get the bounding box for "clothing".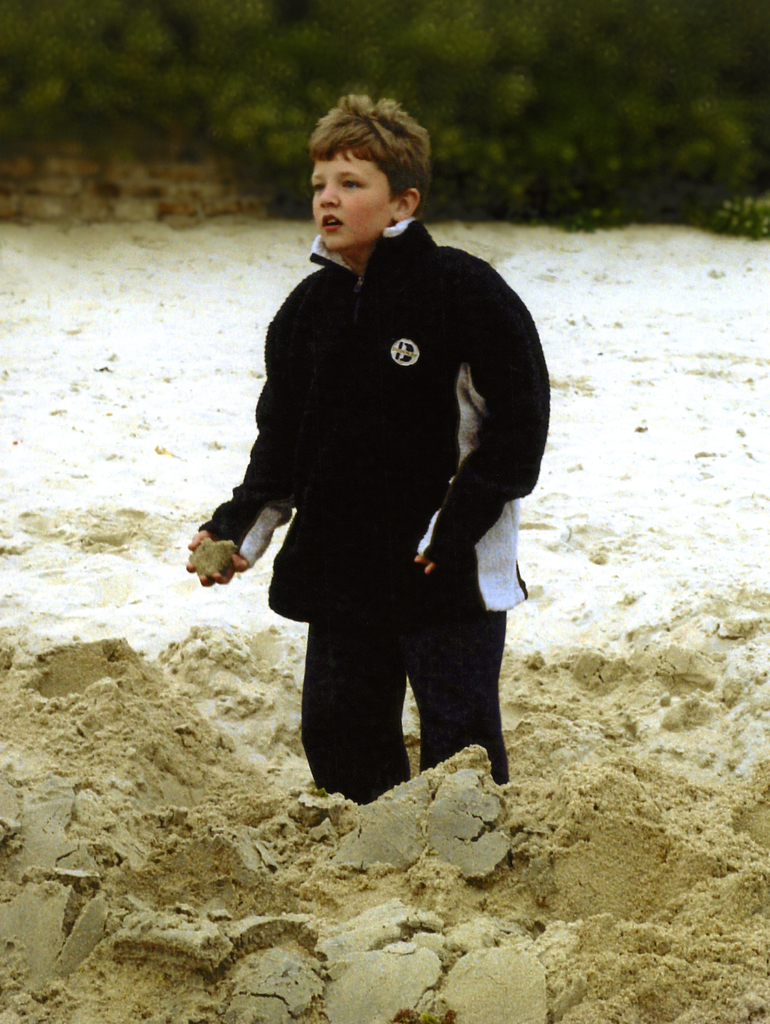
rect(200, 214, 552, 803).
